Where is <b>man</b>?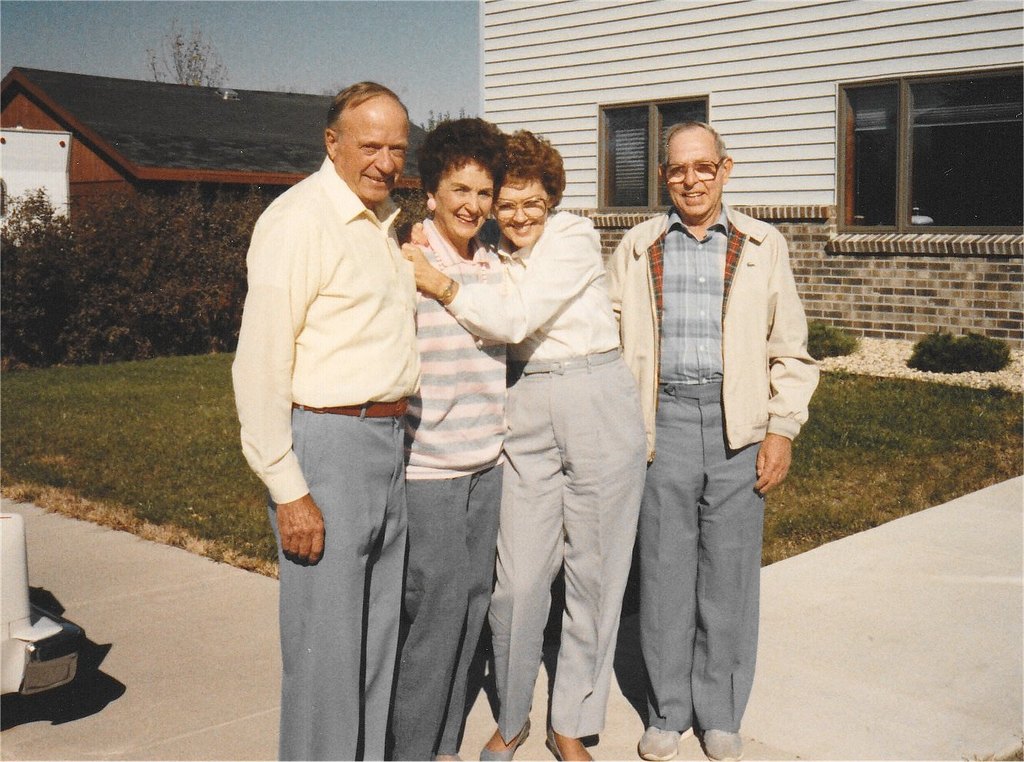
<bbox>601, 117, 823, 761</bbox>.
